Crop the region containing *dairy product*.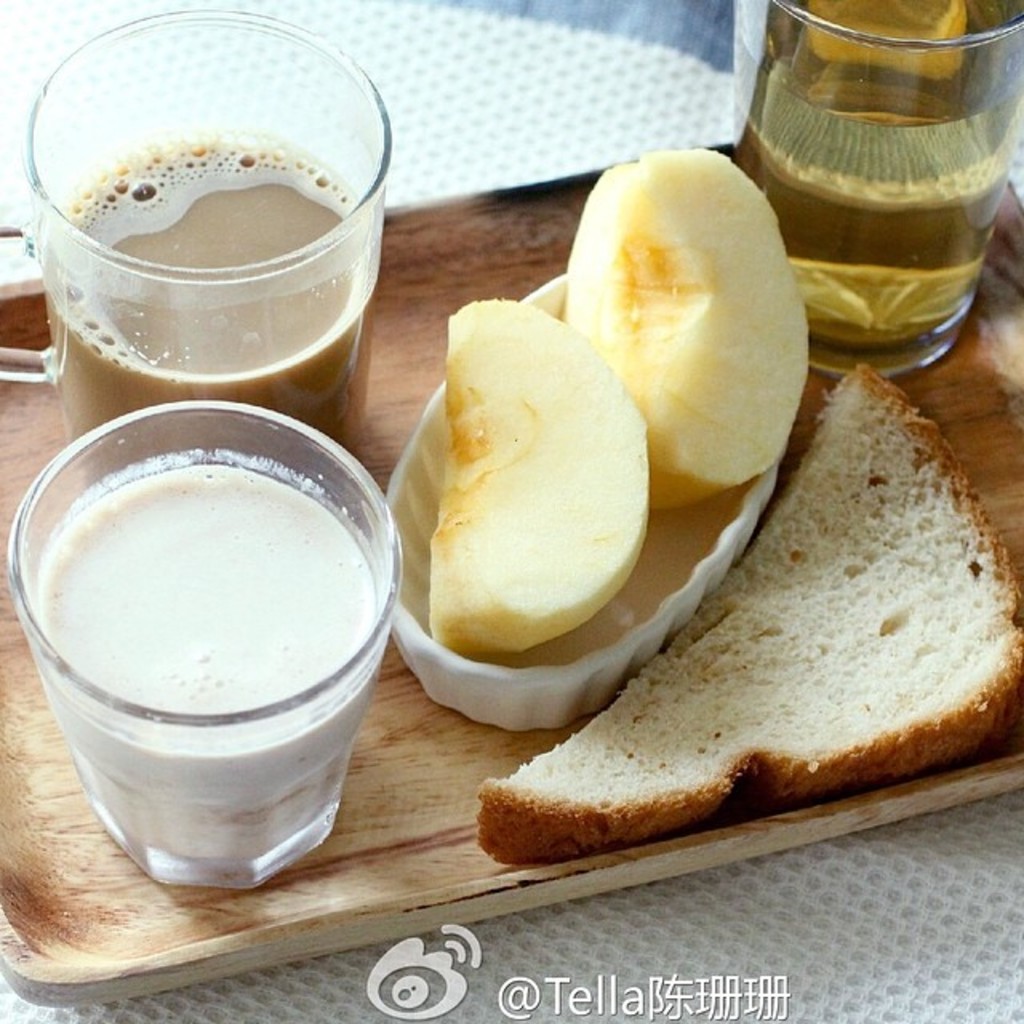
Crop region: pyautogui.locateOnScreen(5, 155, 406, 434).
